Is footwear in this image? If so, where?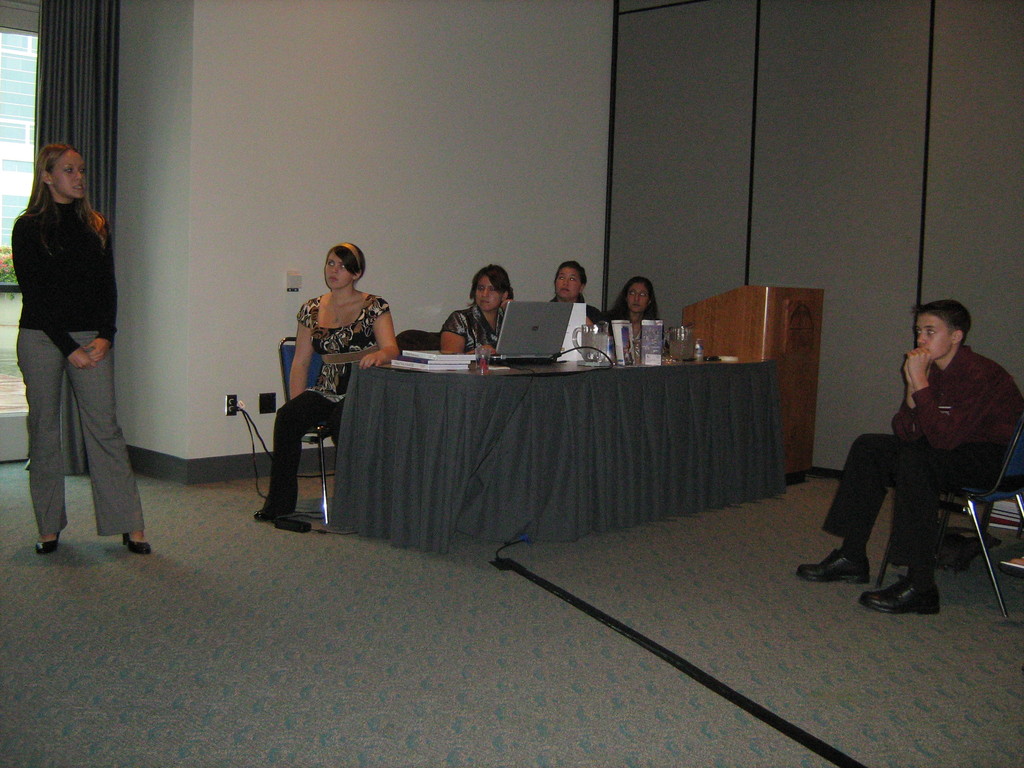
Yes, at [798,550,874,587].
